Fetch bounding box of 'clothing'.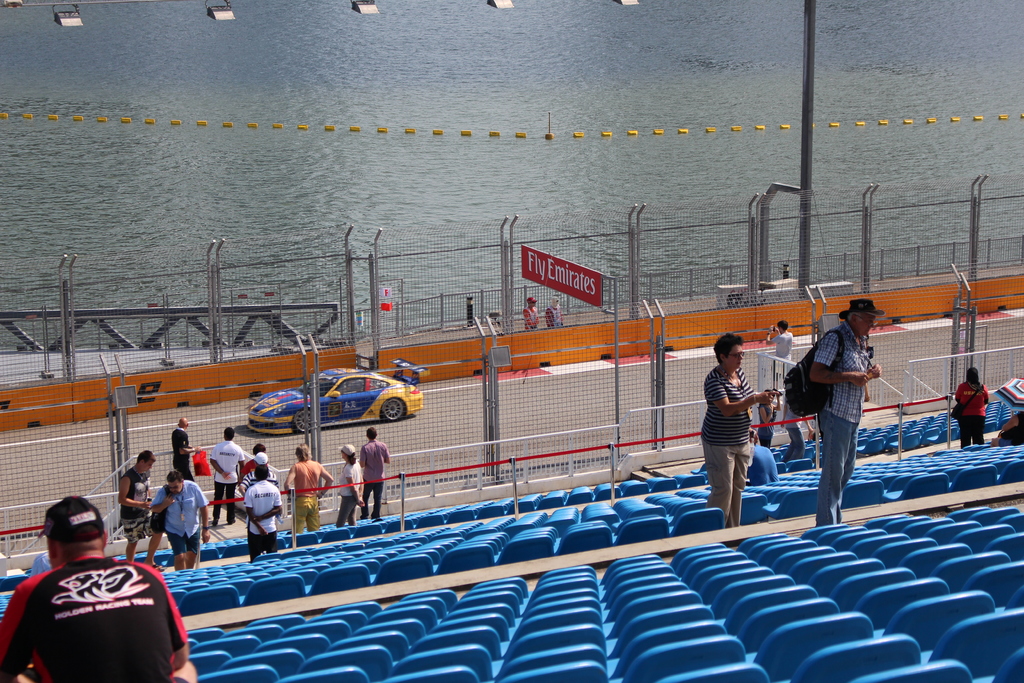
Bbox: 241, 461, 257, 490.
